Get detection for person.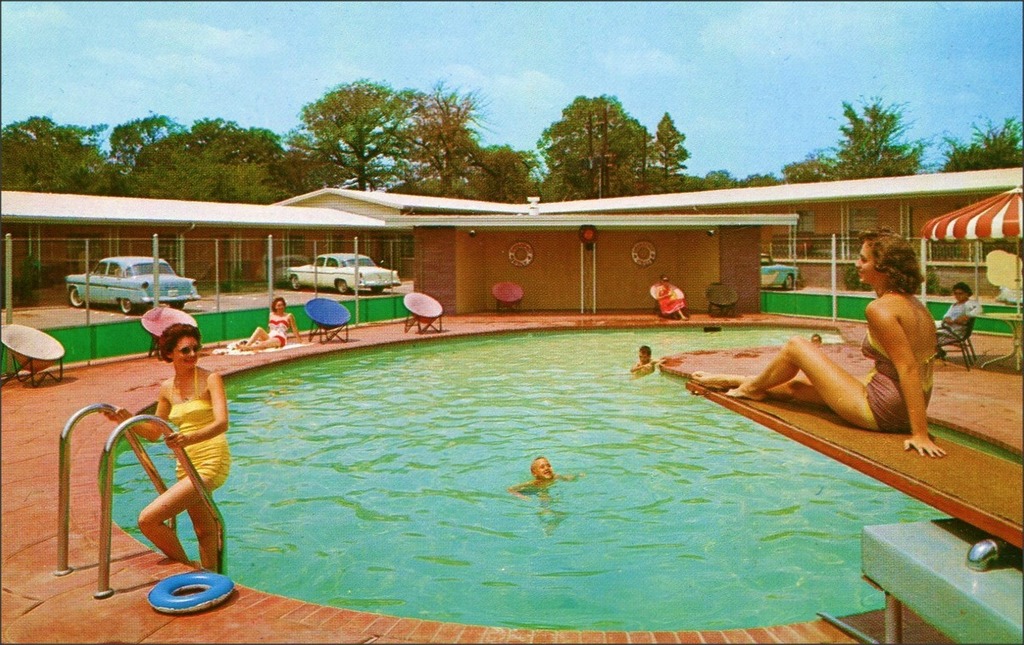
Detection: bbox(232, 290, 300, 347).
